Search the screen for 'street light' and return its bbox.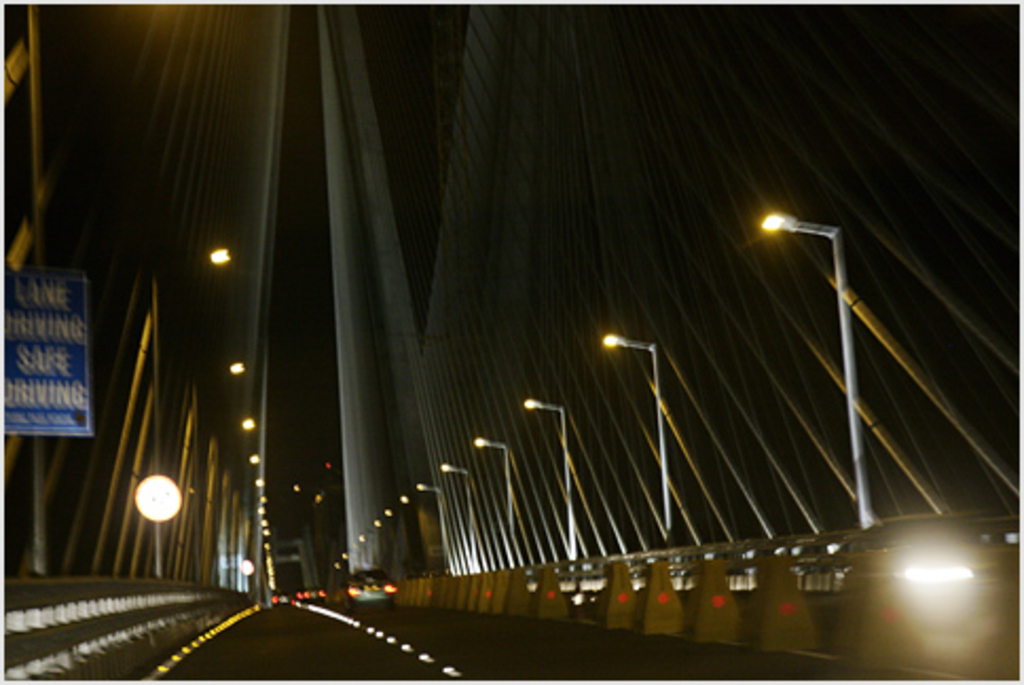
Found: (x1=601, y1=326, x2=669, y2=550).
